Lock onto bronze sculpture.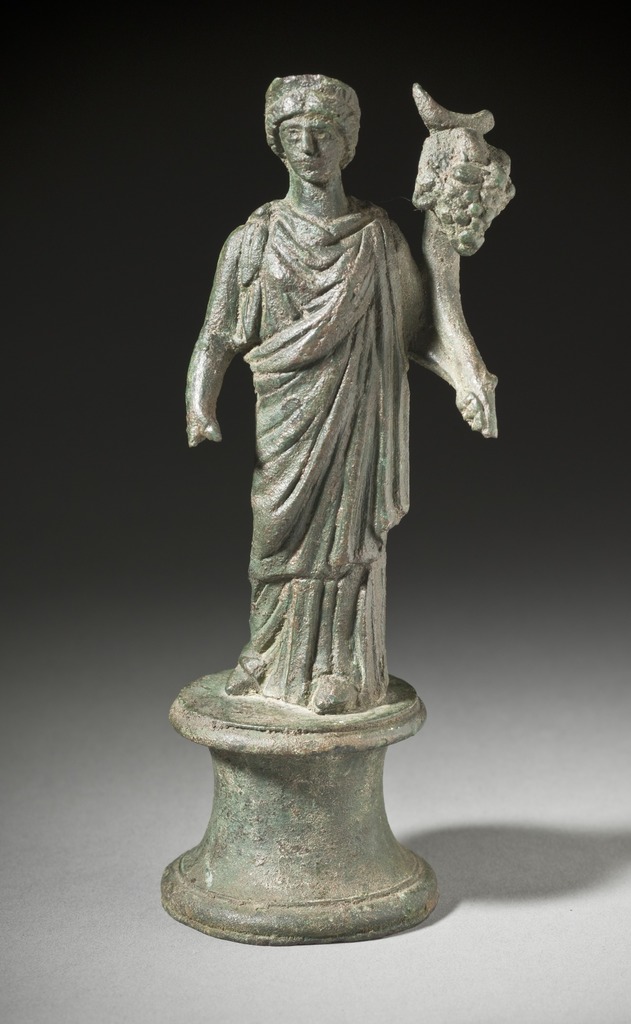
Locked: <region>170, 104, 502, 695</region>.
